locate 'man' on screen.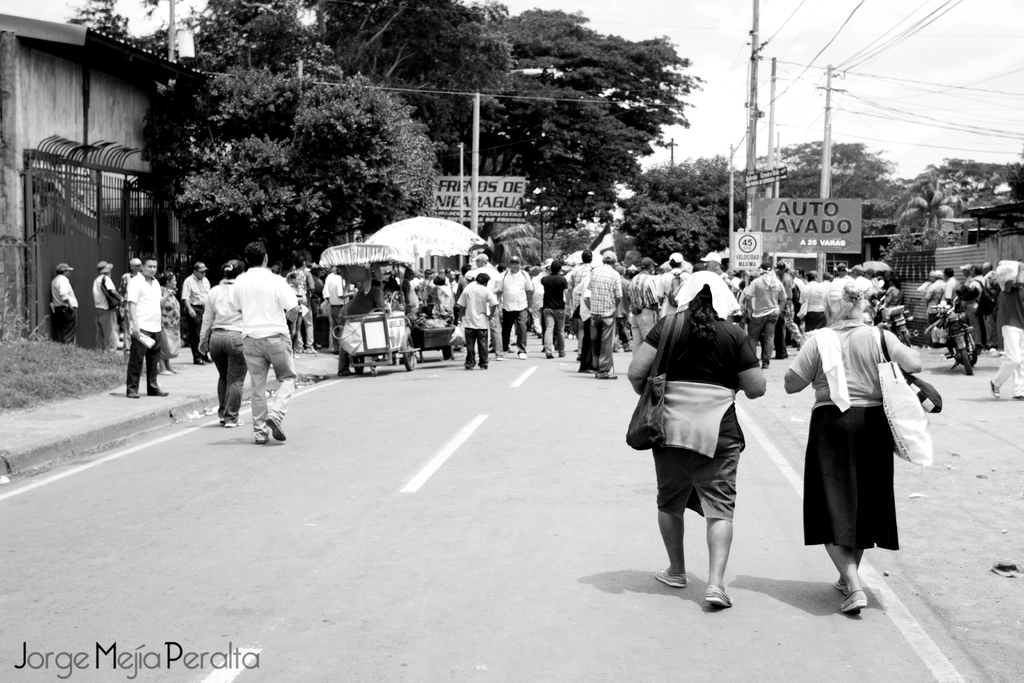
On screen at left=187, top=260, right=213, bottom=364.
